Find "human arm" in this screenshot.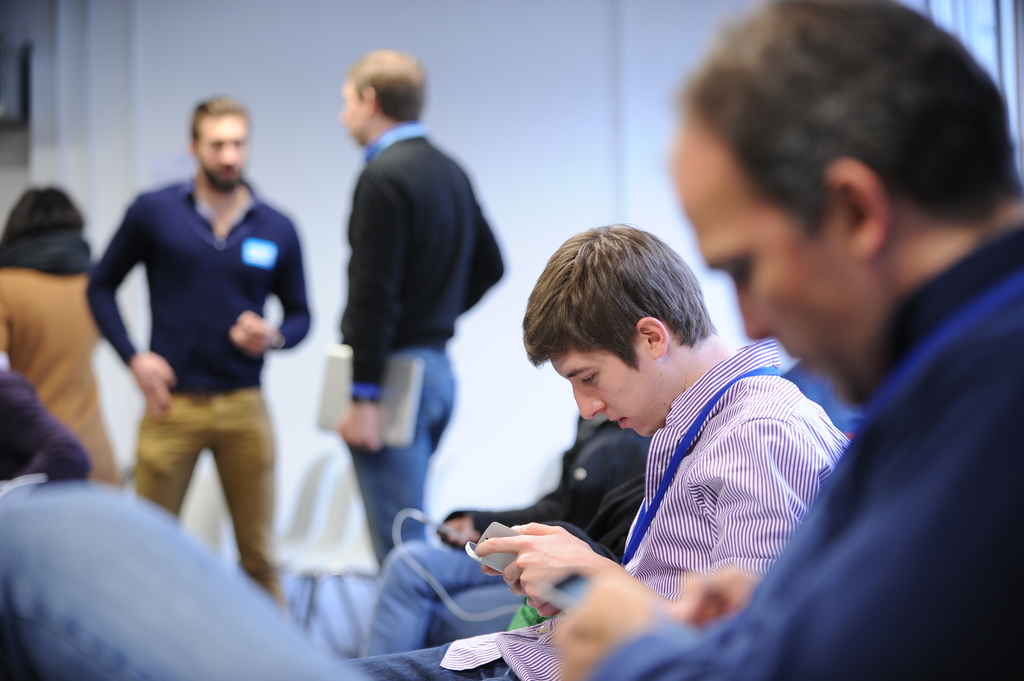
The bounding box for "human arm" is box=[327, 167, 410, 450].
